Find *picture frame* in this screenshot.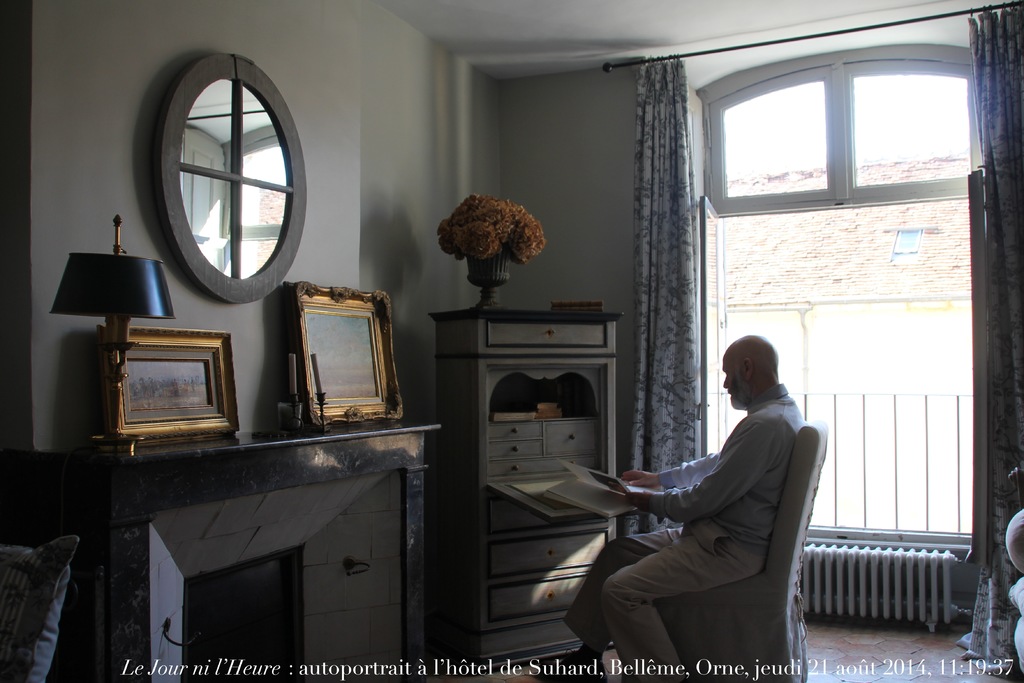
The bounding box for *picture frame* is bbox(284, 285, 408, 432).
